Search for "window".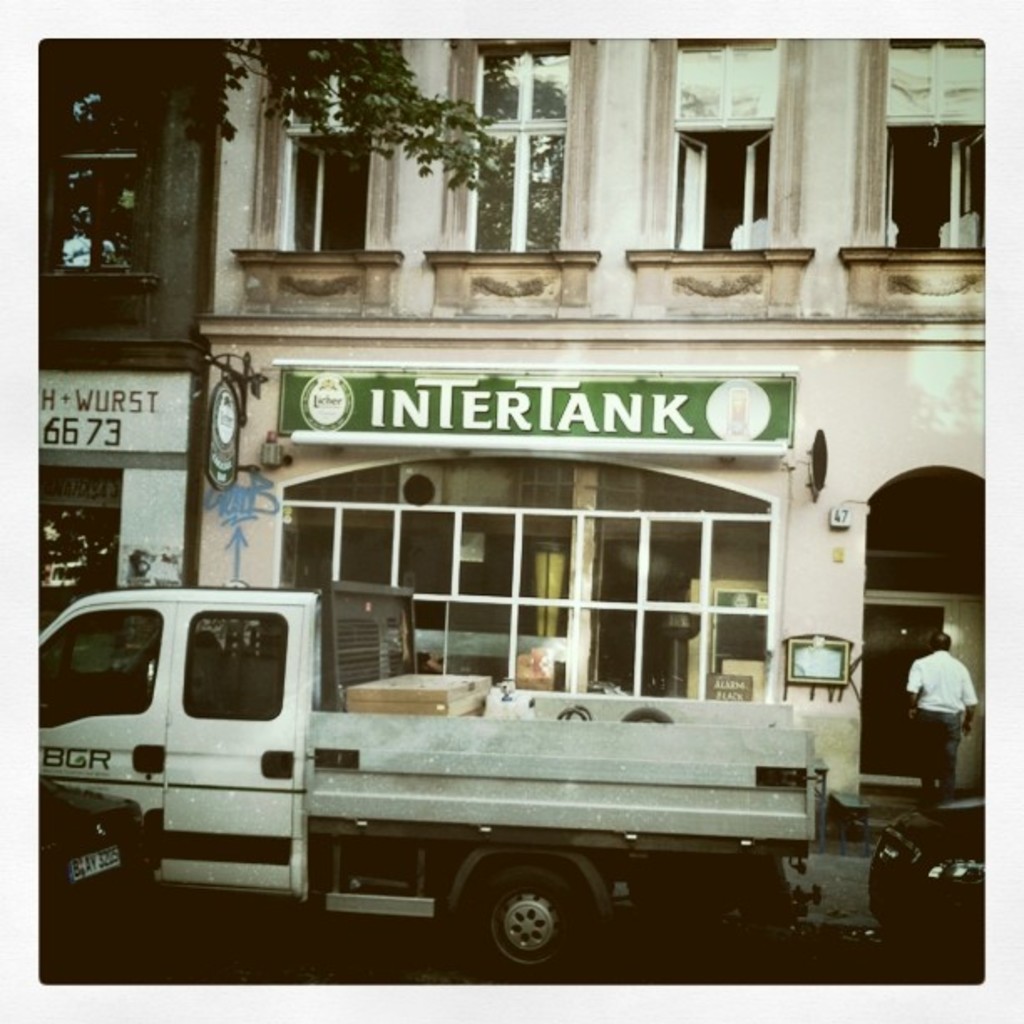
Found at (left=35, top=460, right=120, bottom=634).
